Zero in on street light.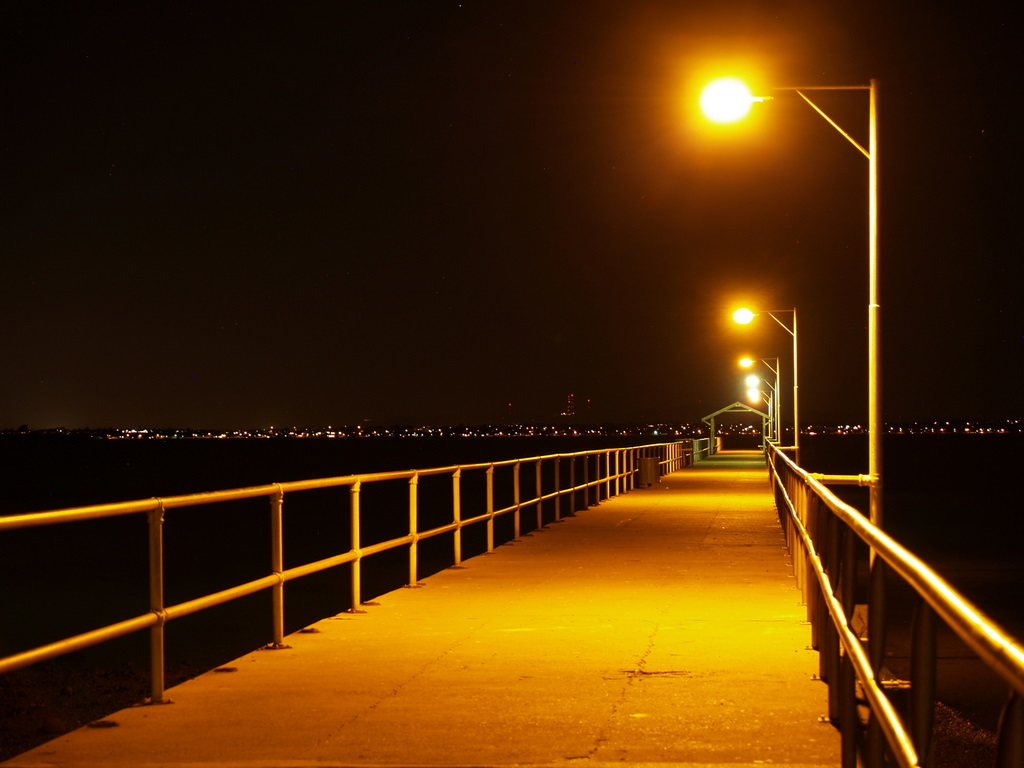
Zeroed in: bbox=(645, 61, 913, 544).
